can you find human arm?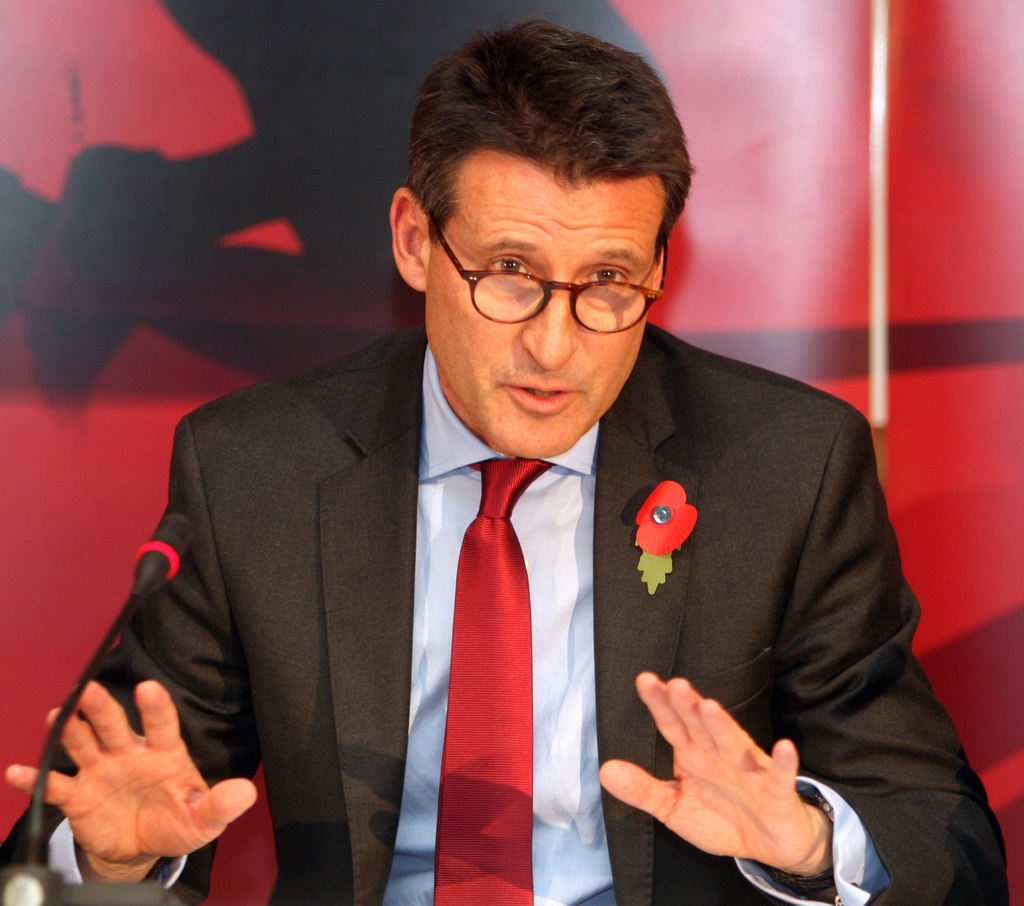
Yes, bounding box: Rect(0, 386, 290, 905).
